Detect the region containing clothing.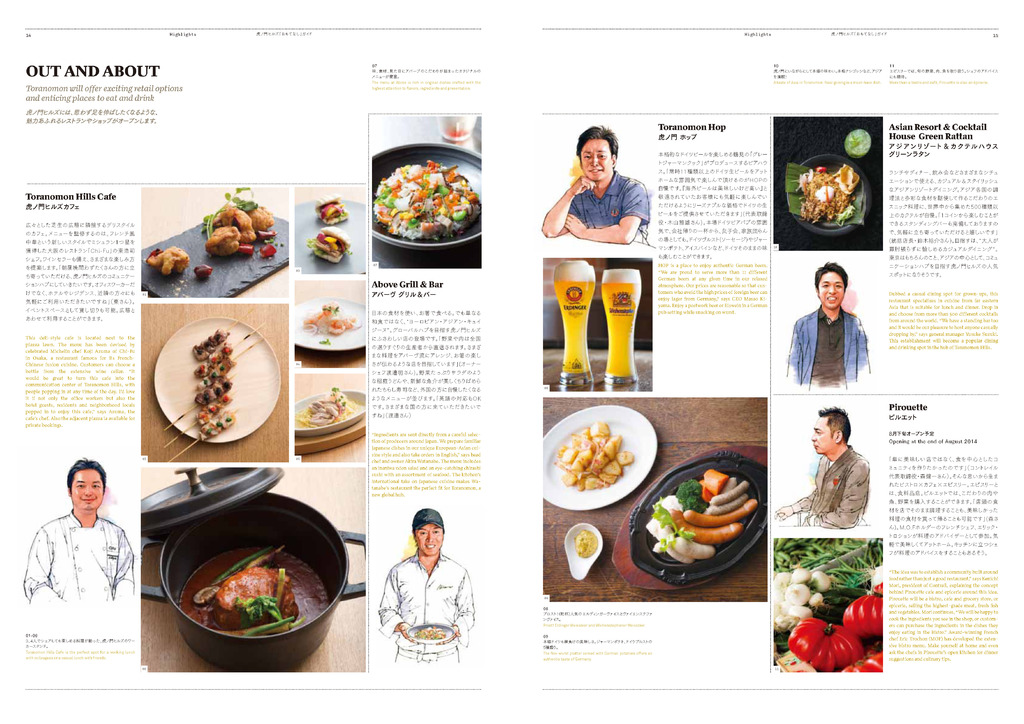
x1=377 y1=544 x2=477 y2=665.
